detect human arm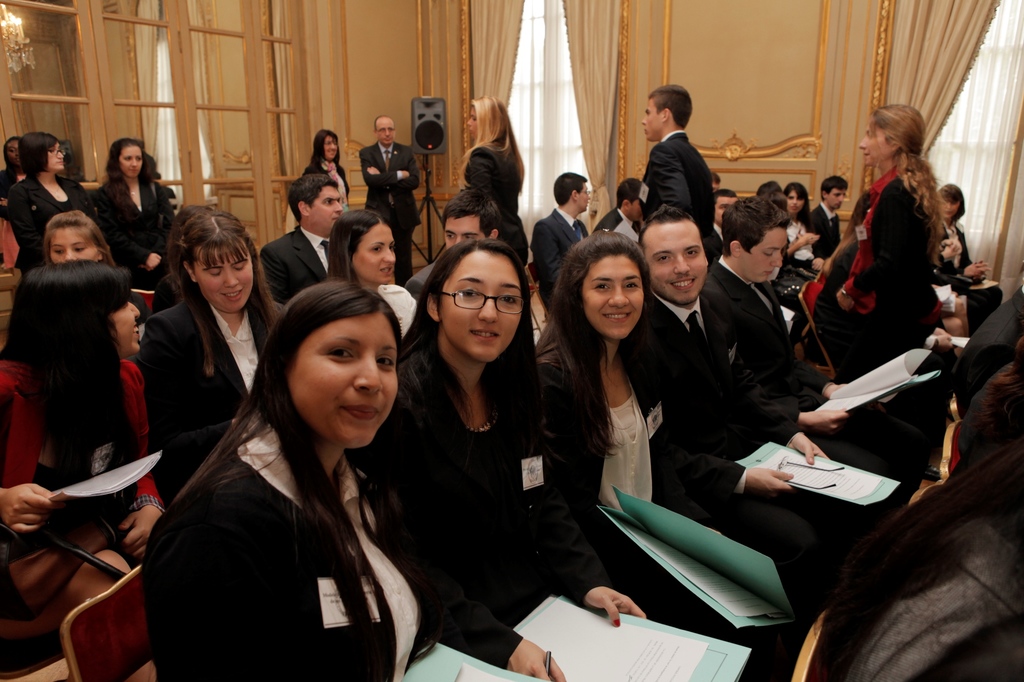
[541,363,656,629]
